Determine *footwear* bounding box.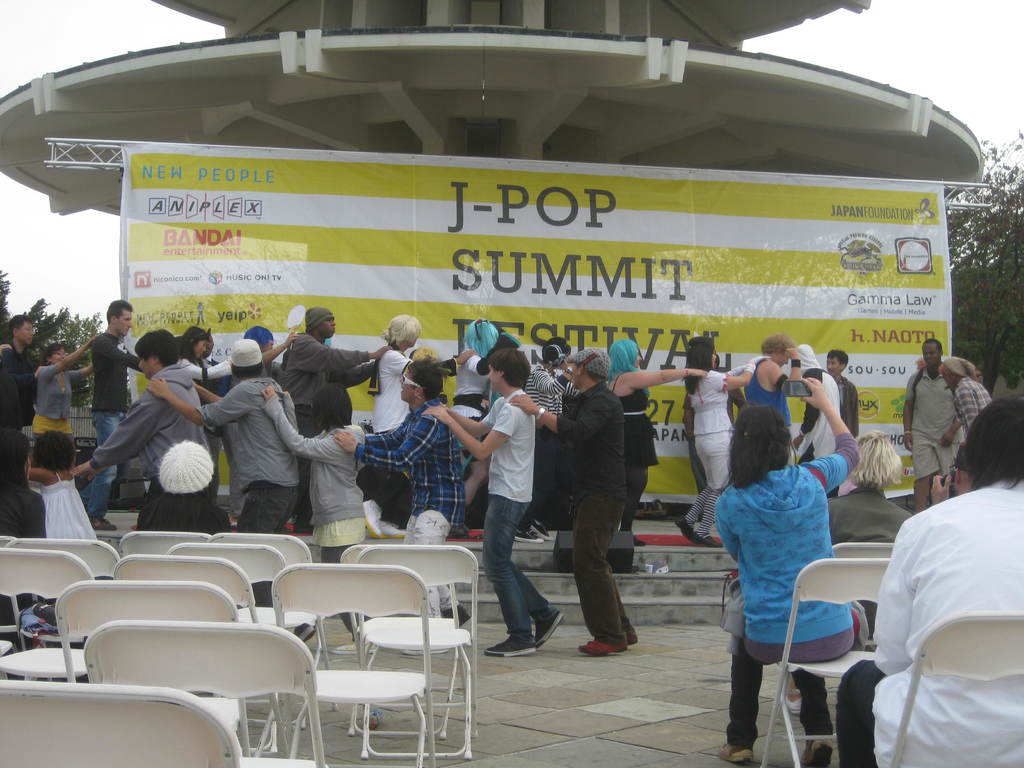
Determined: (x1=90, y1=515, x2=118, y2=532).
